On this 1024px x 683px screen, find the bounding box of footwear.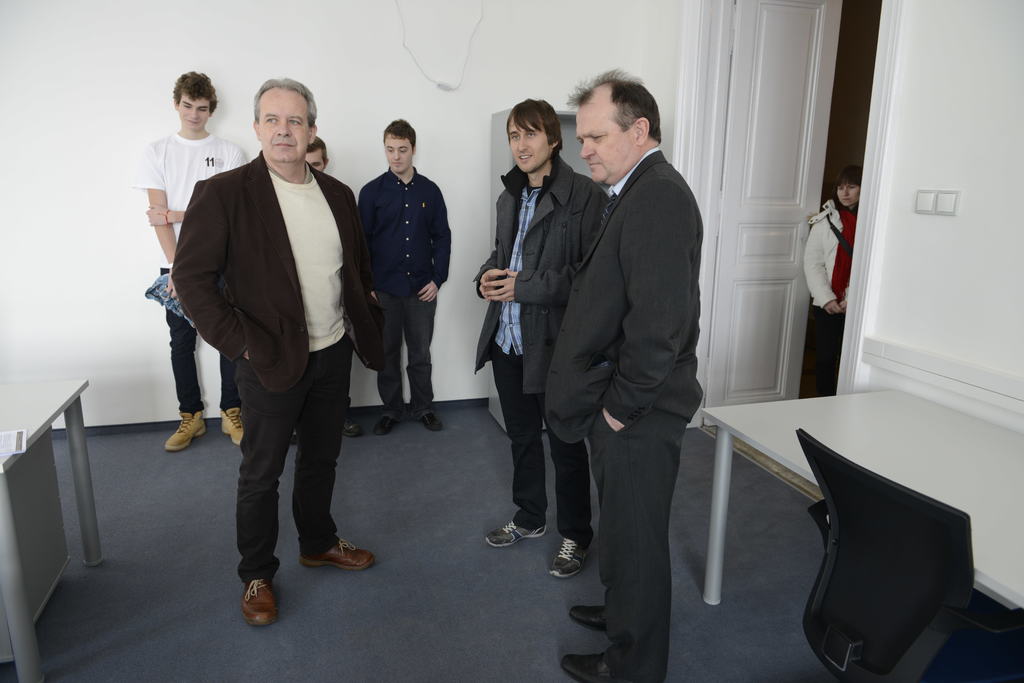
Bounding box: bbox=[374, 416, 398, 433].
